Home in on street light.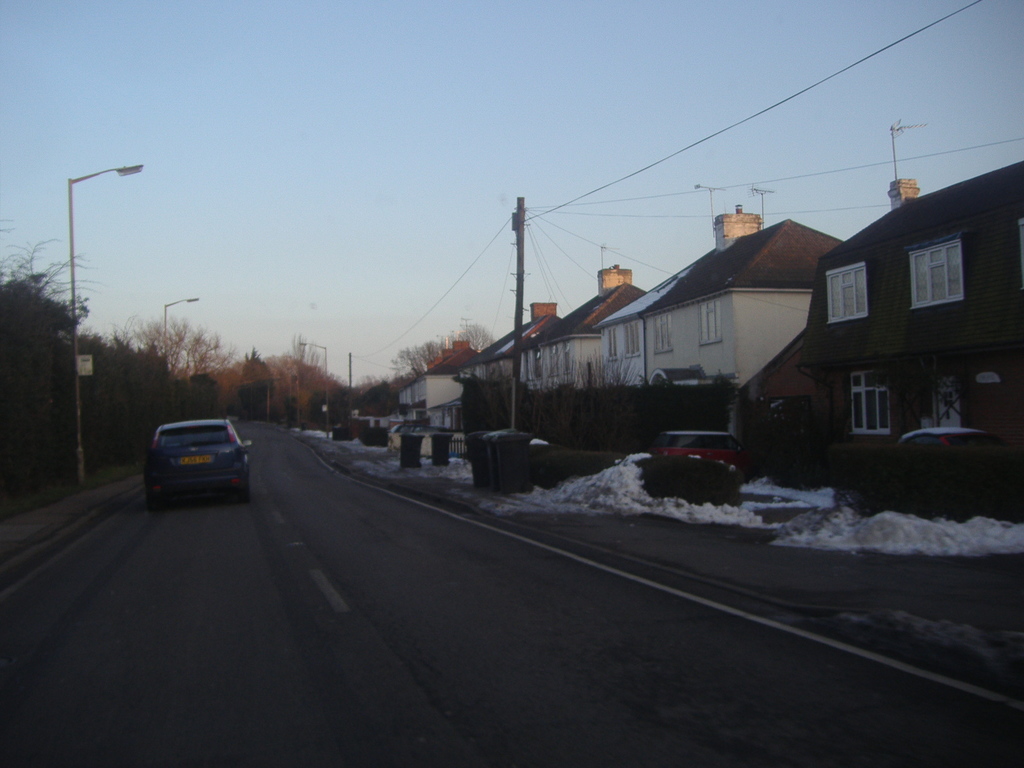
Homed in at detection(161, 296, 202, 368).
